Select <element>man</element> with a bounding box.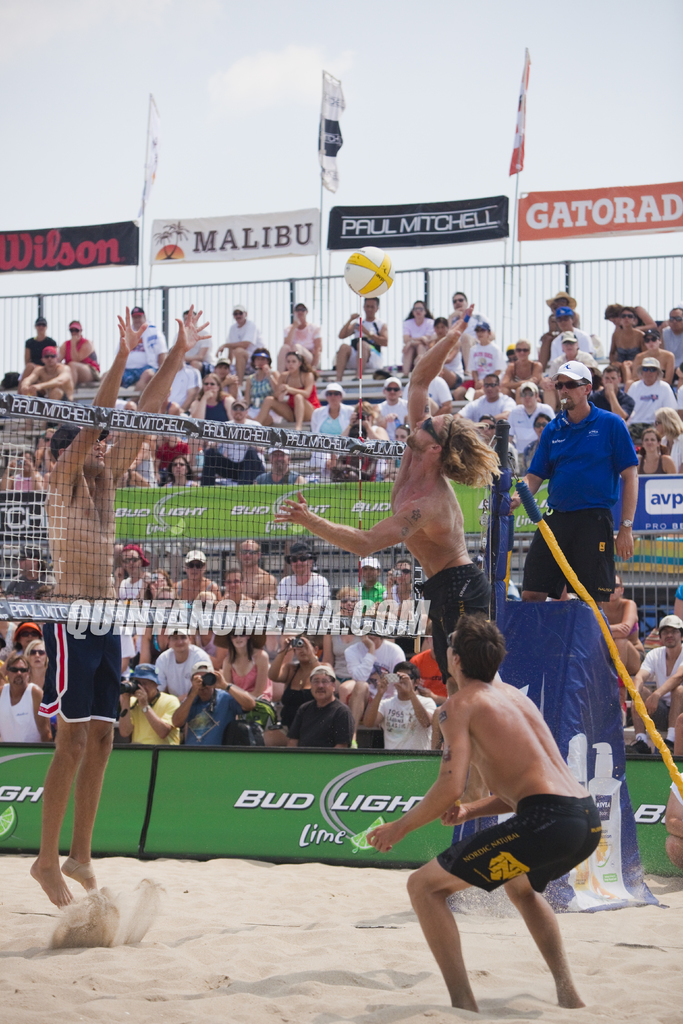
236 538 277 605.
